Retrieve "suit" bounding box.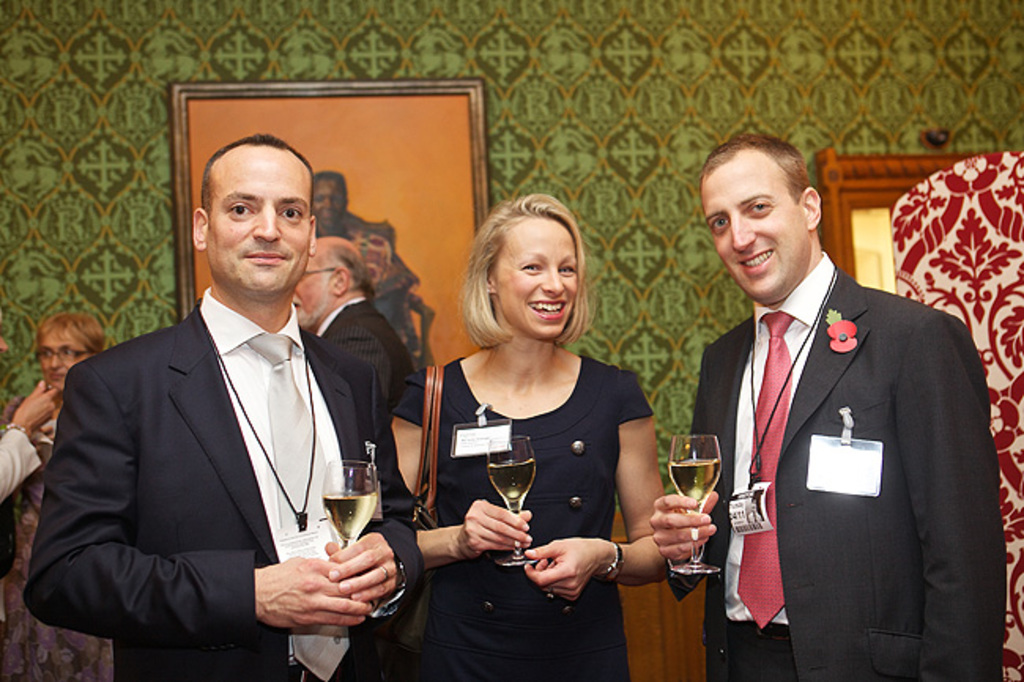
Bounding box: 47:187:400:669.
